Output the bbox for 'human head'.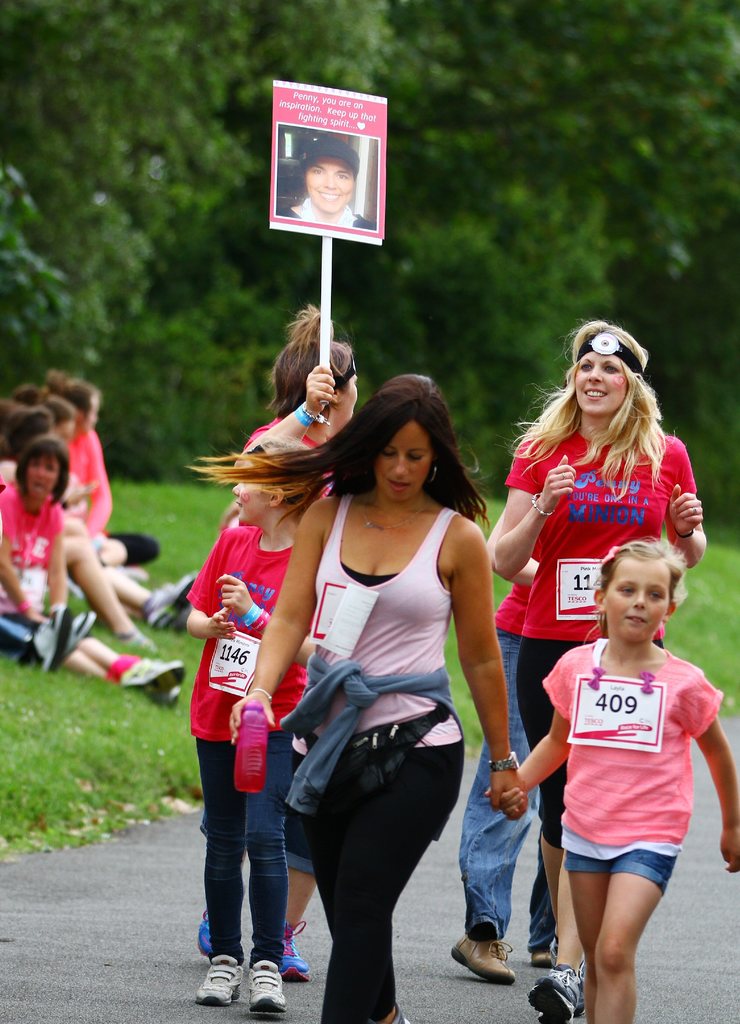
[left=611, top=539, right=693, bottom=636].
